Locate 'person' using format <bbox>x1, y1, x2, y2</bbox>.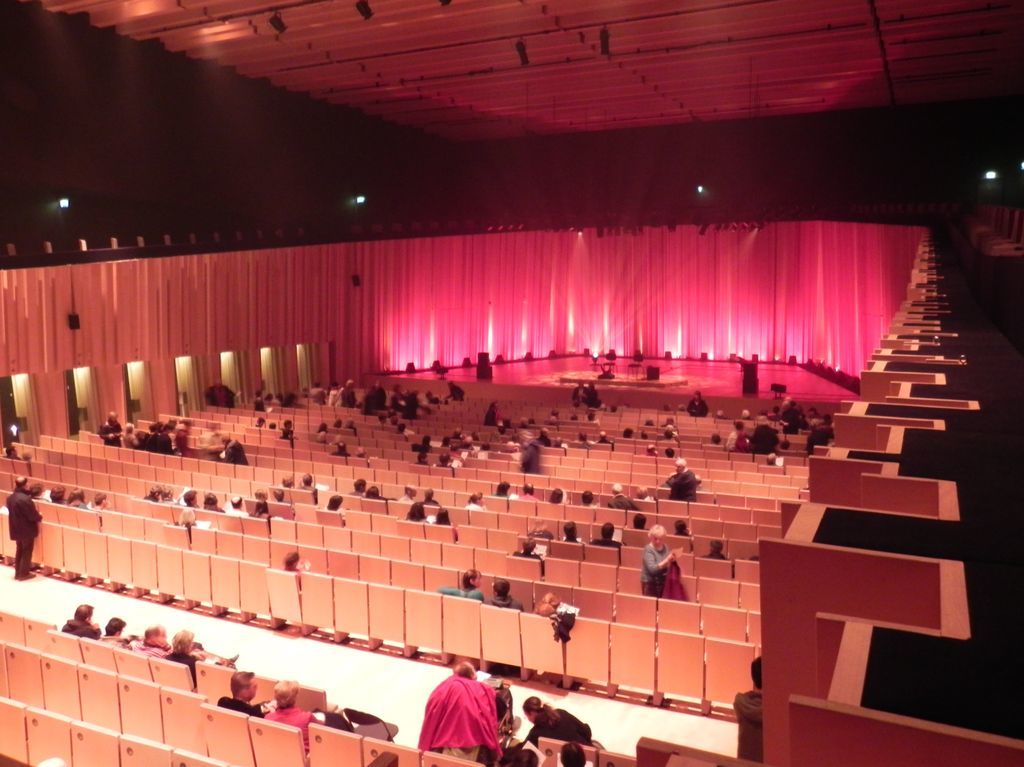
<bbox>519, 430, 543, 472</bbox>.
